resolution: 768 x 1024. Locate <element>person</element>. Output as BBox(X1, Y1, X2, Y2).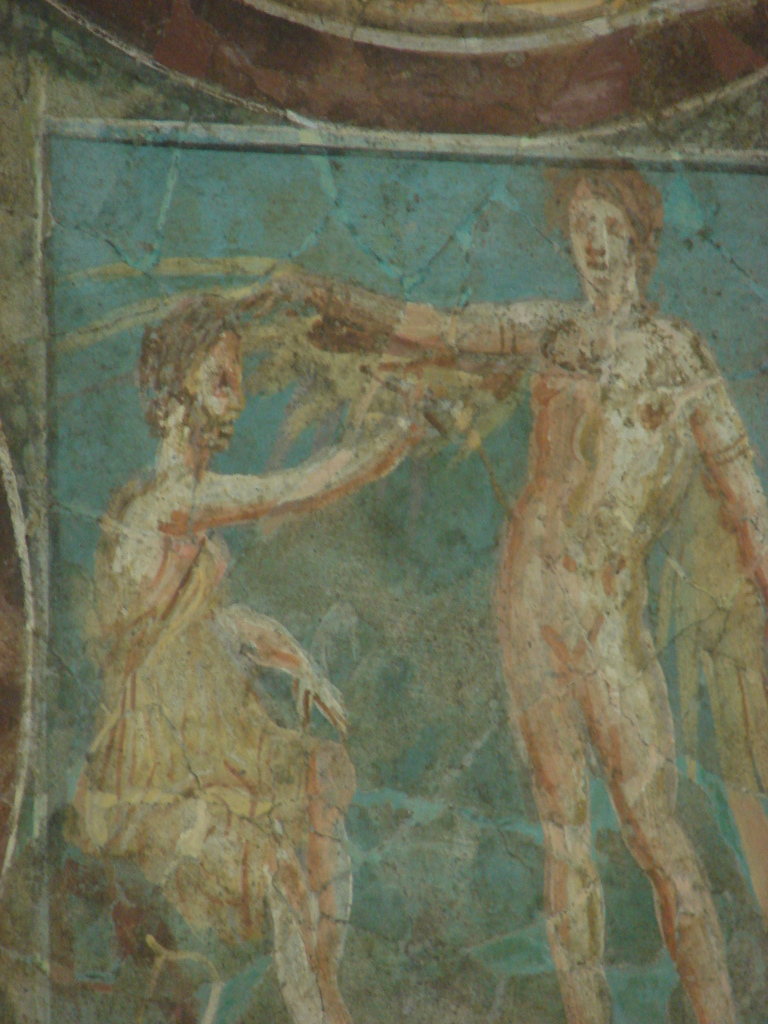
BBox(233, 153, 767, 1023).
